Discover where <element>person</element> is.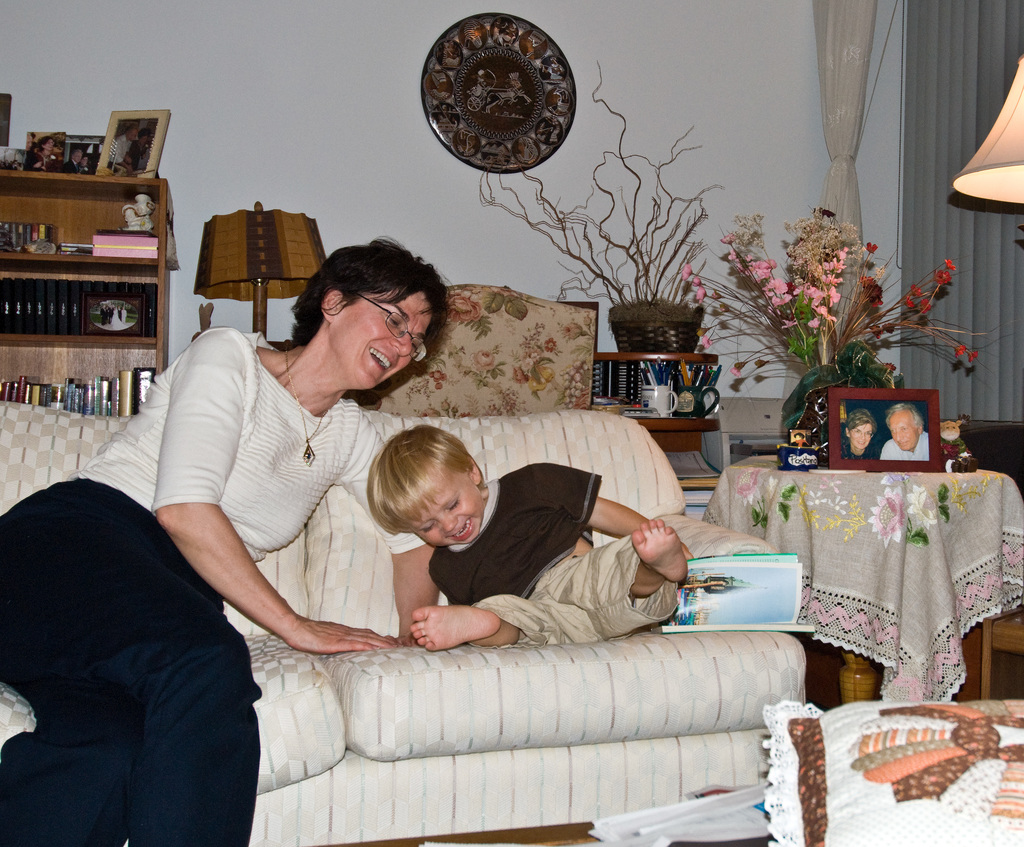
Discovered at x1=837 y1=405 x2=879 y2=458.
